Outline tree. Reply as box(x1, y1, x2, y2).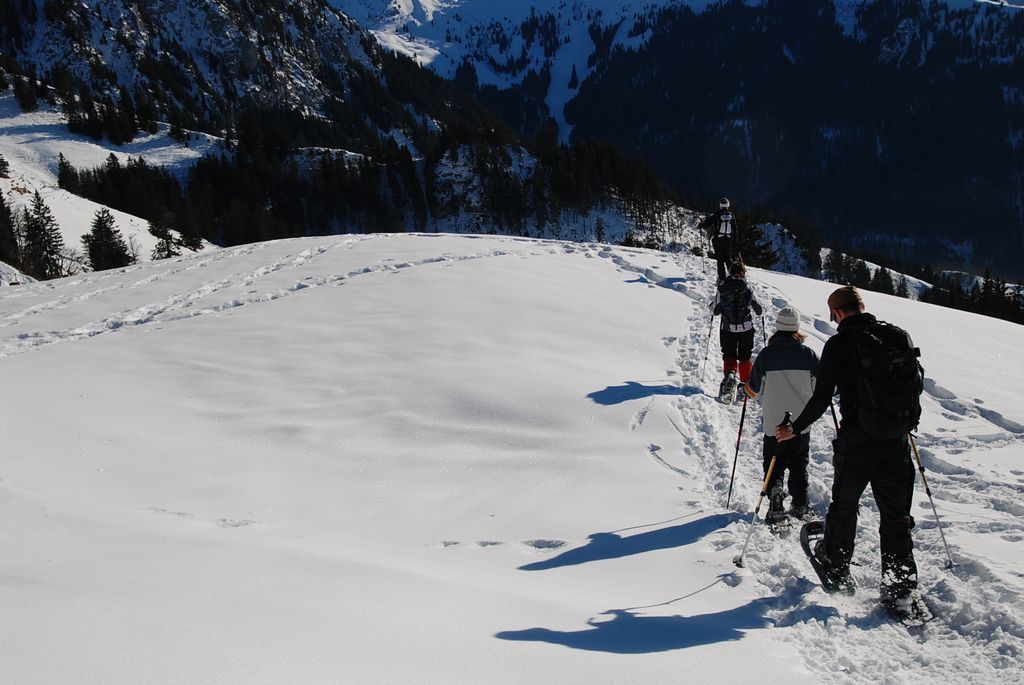
box(82, 214, 138, 267).
